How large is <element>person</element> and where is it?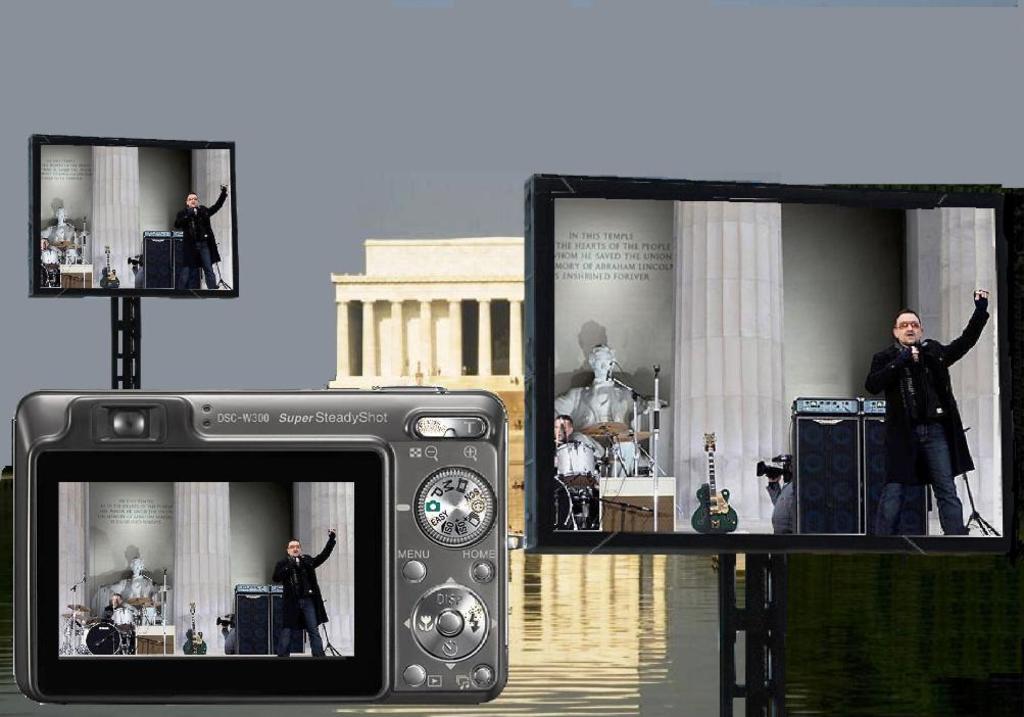
Bounding box: BBox(880, 287, 994, 551).
